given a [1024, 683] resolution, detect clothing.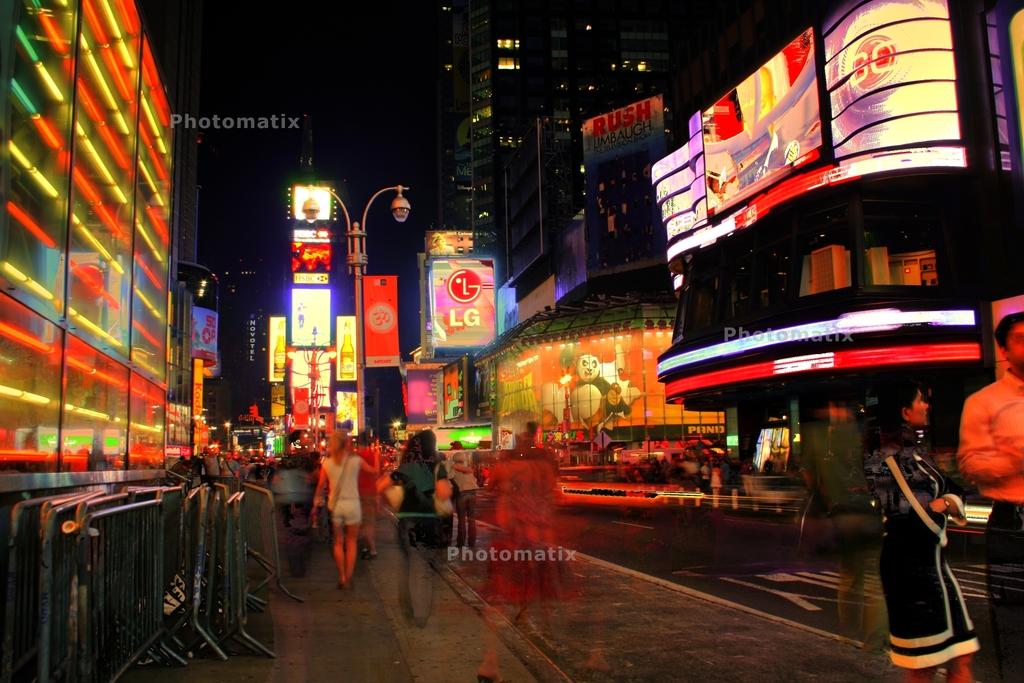
[x1=876, y1=450, x2=960, y2=661].
